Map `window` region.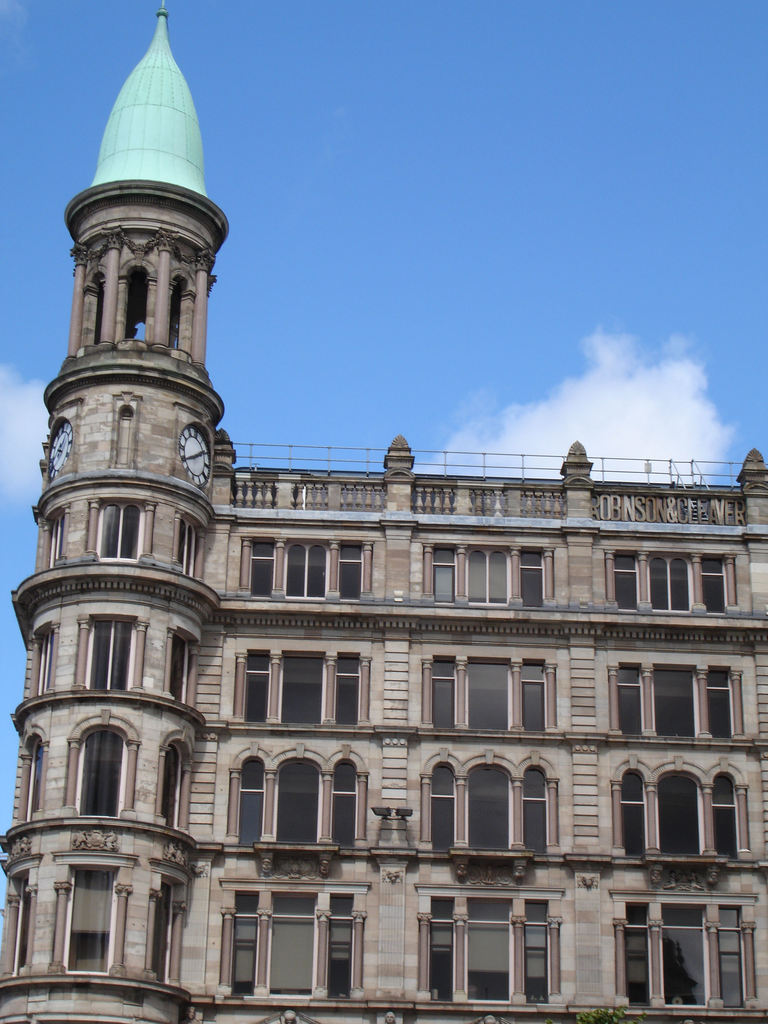
Mapped to x1=466, y1=657, x2=510, y2=732.
